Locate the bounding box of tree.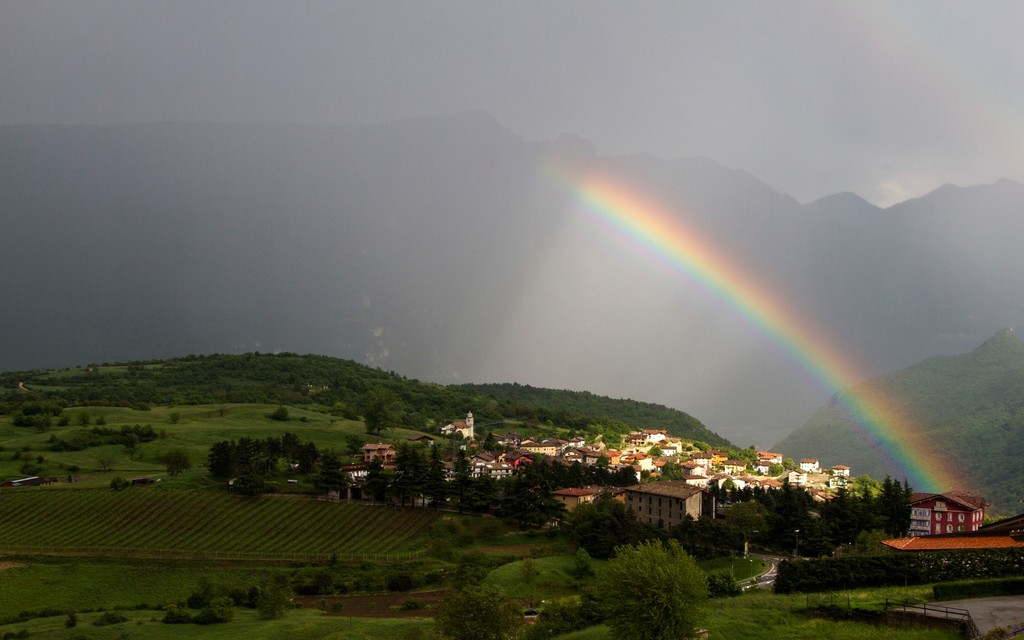
Bounding box: Rect(194, 432, 225, 482).
